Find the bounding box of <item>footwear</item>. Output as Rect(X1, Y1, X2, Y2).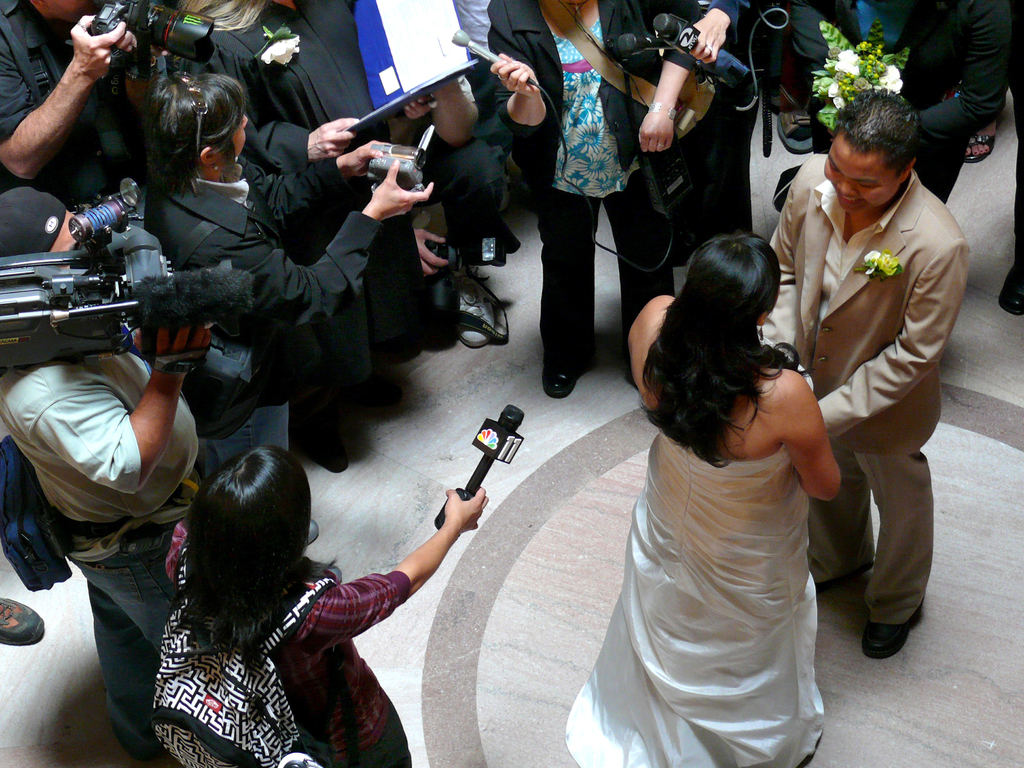
Rect(0, 595, 45, 648).
